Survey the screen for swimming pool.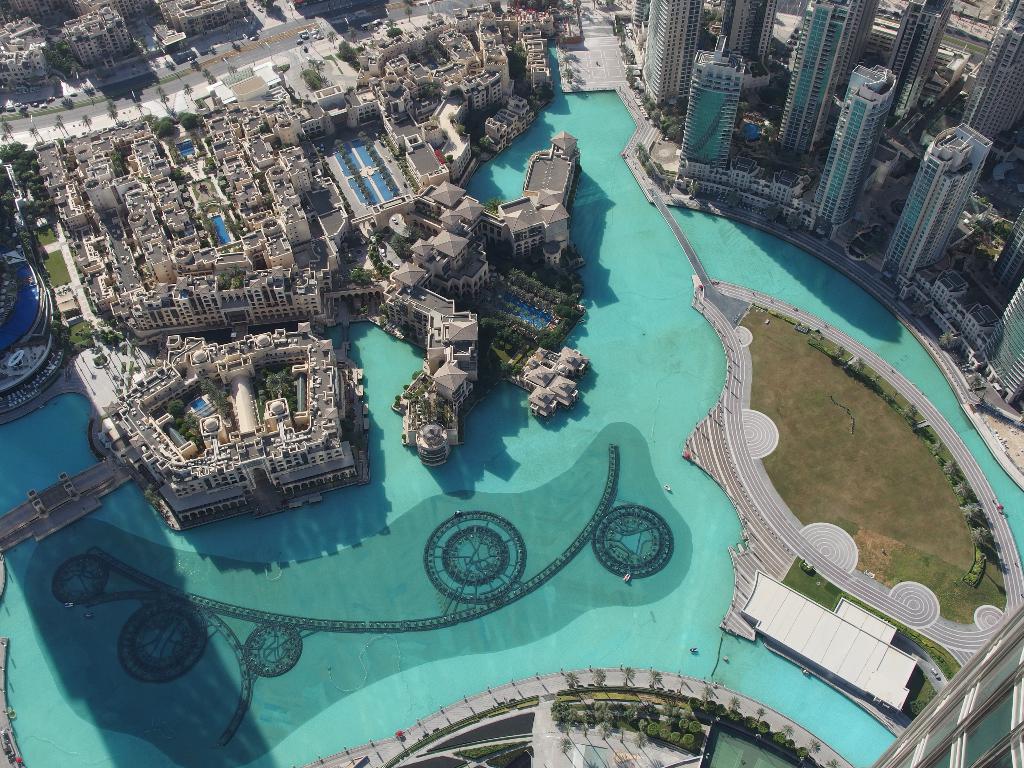
Survey found: [x1=352, y1=141, x2=380, y2=172].
